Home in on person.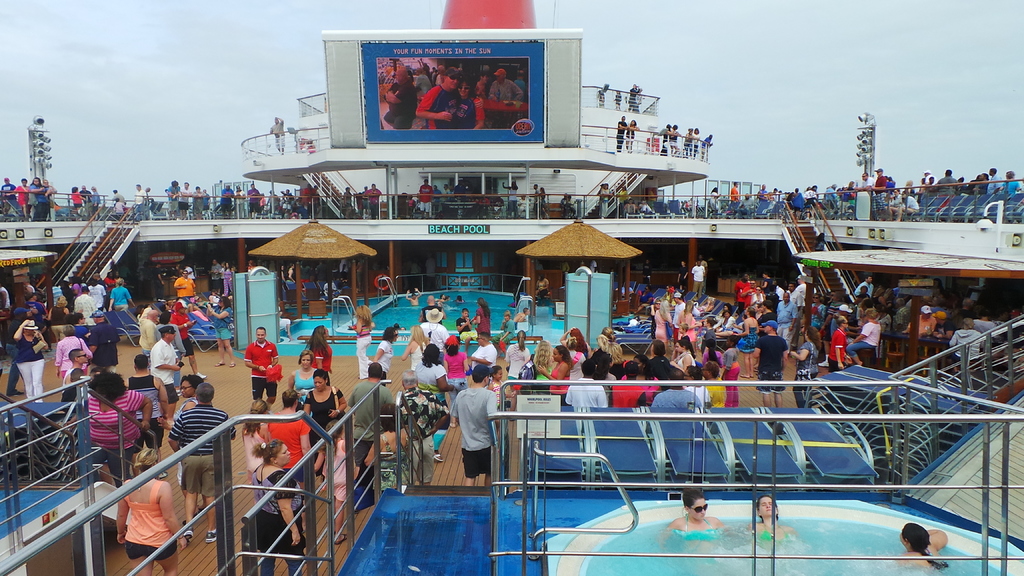
Homed in at {"left": 413, "top": 179, "right": 437, "bottom": 216}.
